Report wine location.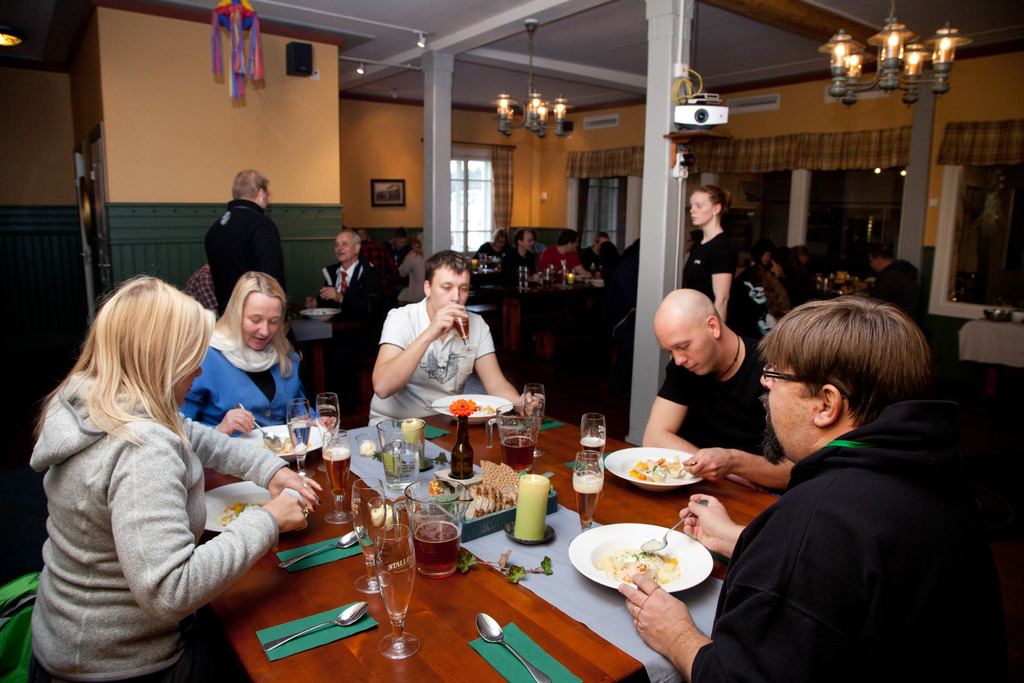
Report: (577,436,607,468).
